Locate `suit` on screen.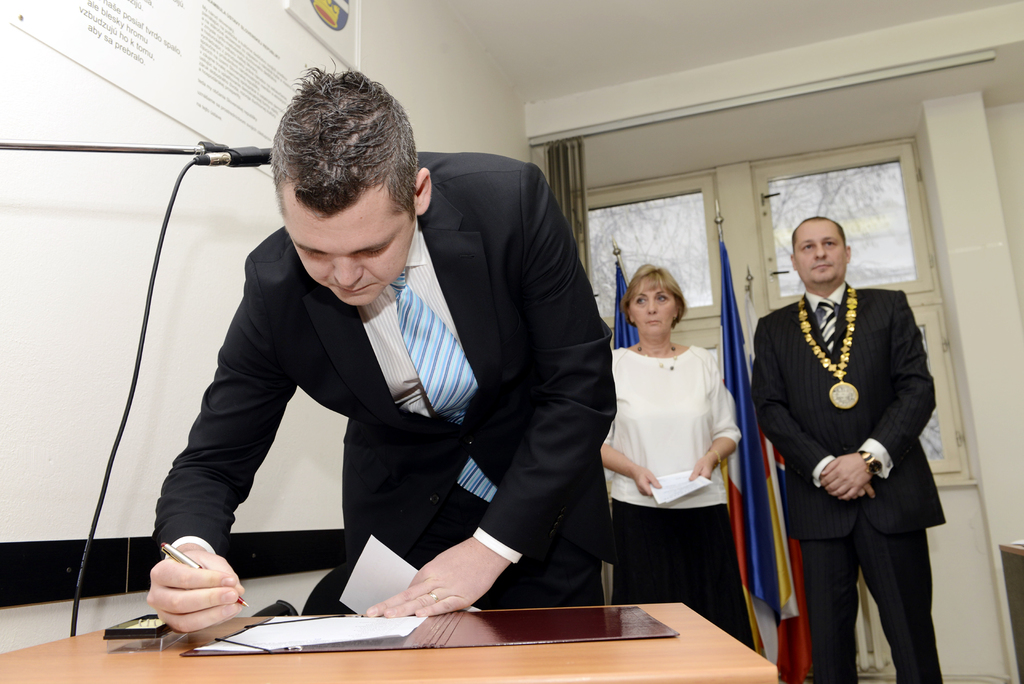
On screen at region(757, 285, 945, 683).
